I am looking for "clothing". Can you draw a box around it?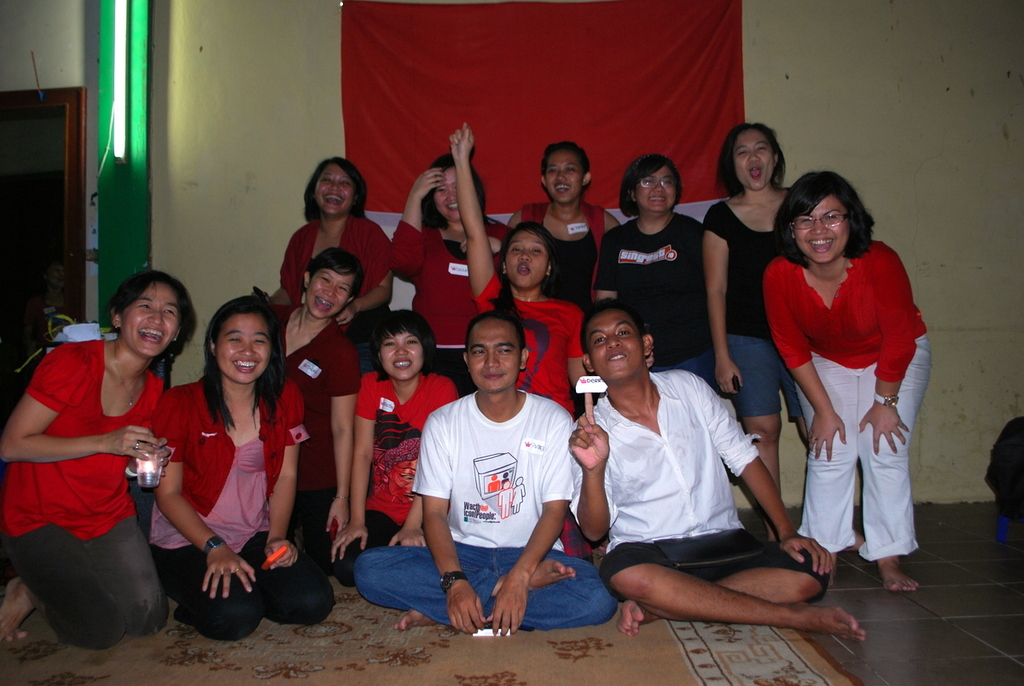
Sure, the bounding box is x1=148, y1=375, x2=329, y2=642.
